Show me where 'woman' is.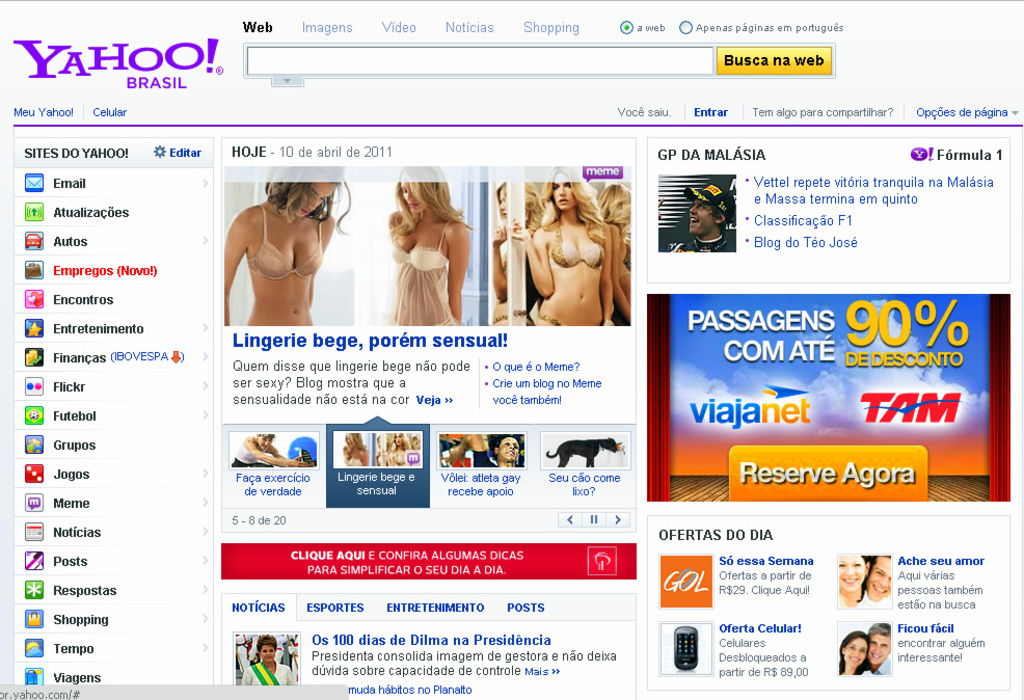
'woman' is at (left=834, top=551, right=868, bottom=610).
